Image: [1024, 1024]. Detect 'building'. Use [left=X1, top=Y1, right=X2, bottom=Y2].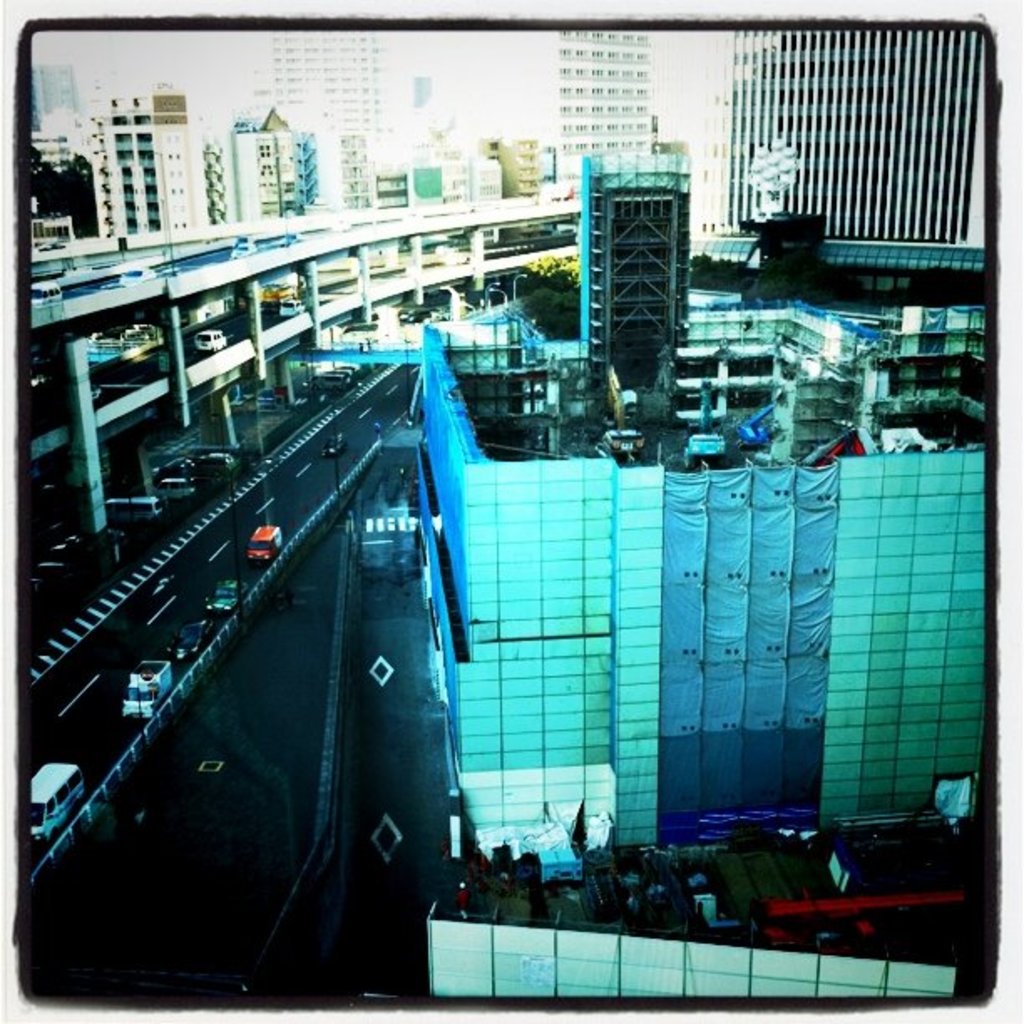
[left=485, top=25, right=653, bottom=169].
